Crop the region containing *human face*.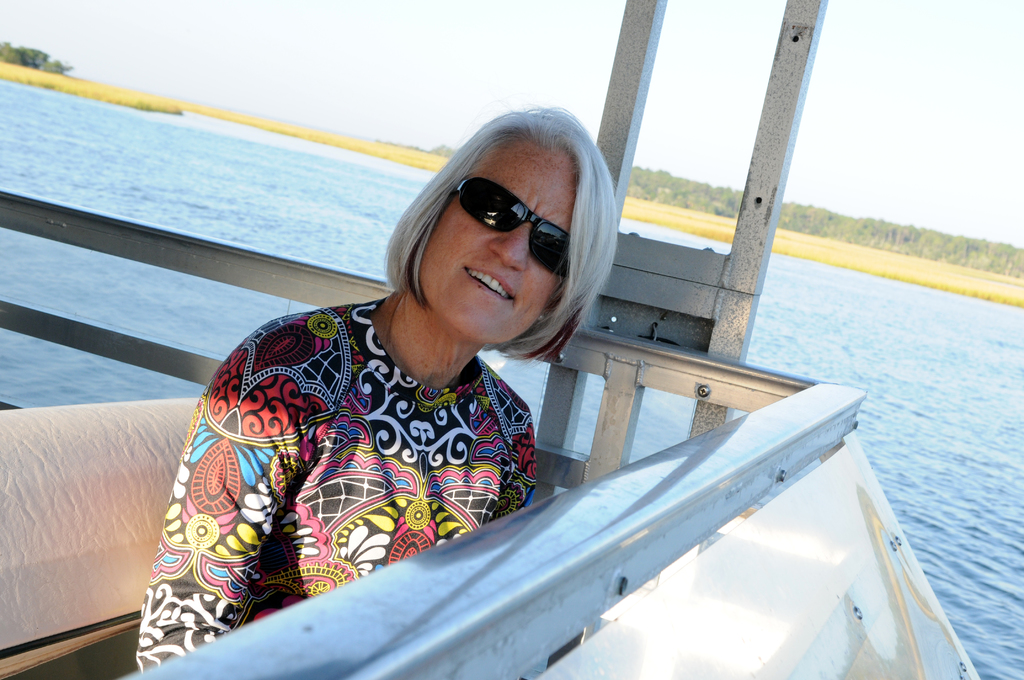
Crop region: box(409, 135, 574, 348).
